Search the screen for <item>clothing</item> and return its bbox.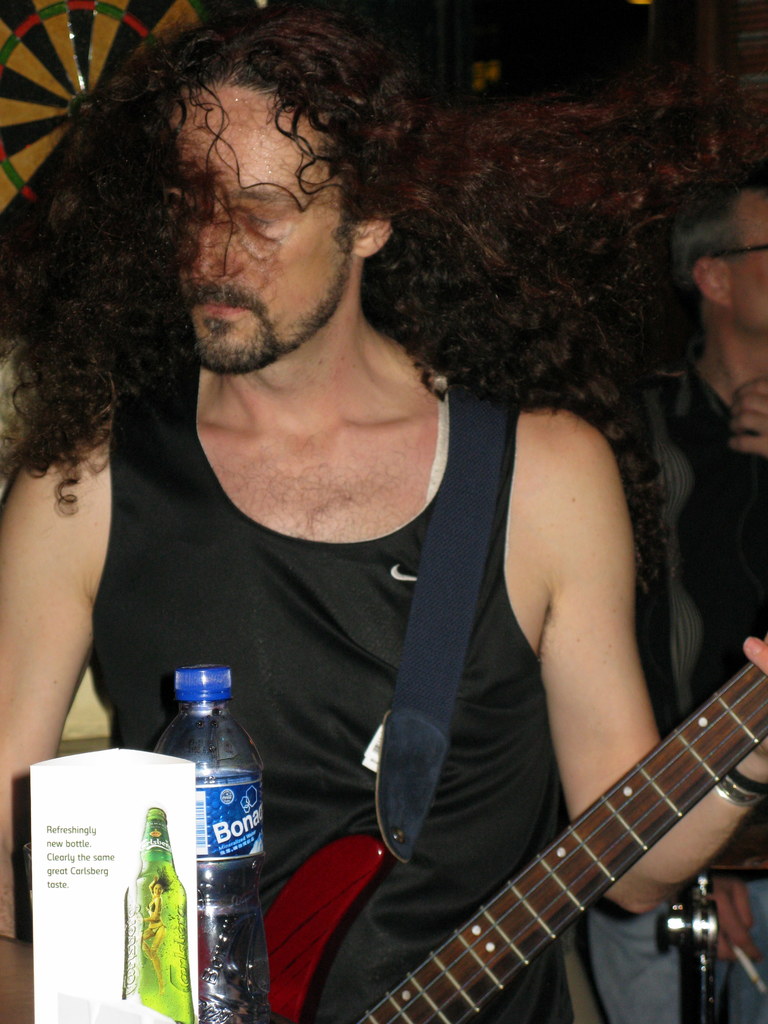
Found: x1=589 y1=359 x2=767 y2=1023.
